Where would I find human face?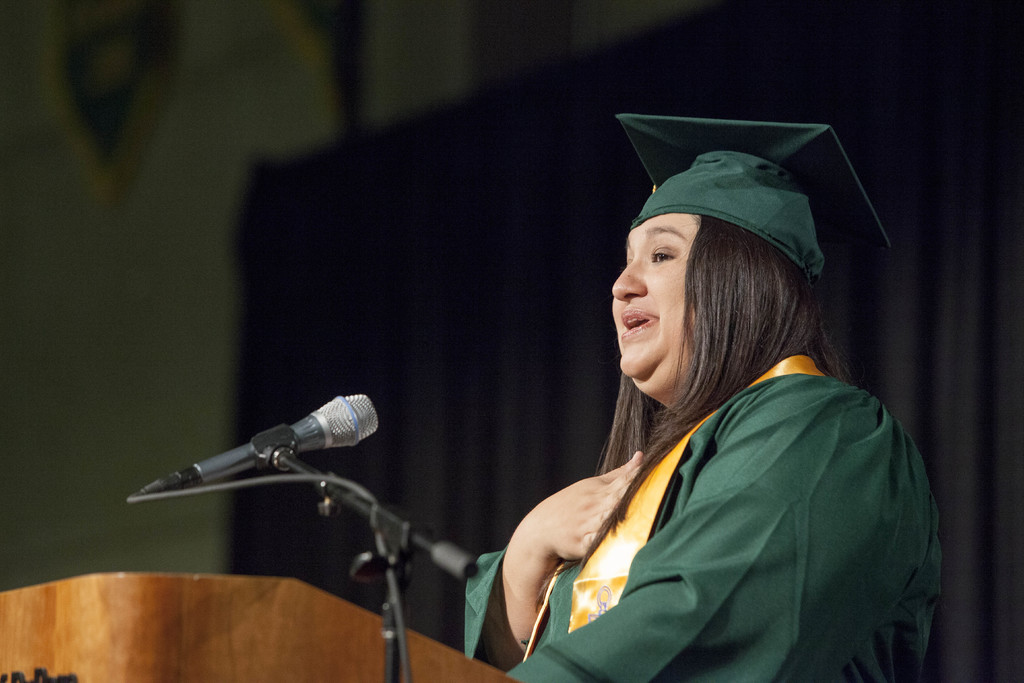
At rect(610, 217, 700, 379).
